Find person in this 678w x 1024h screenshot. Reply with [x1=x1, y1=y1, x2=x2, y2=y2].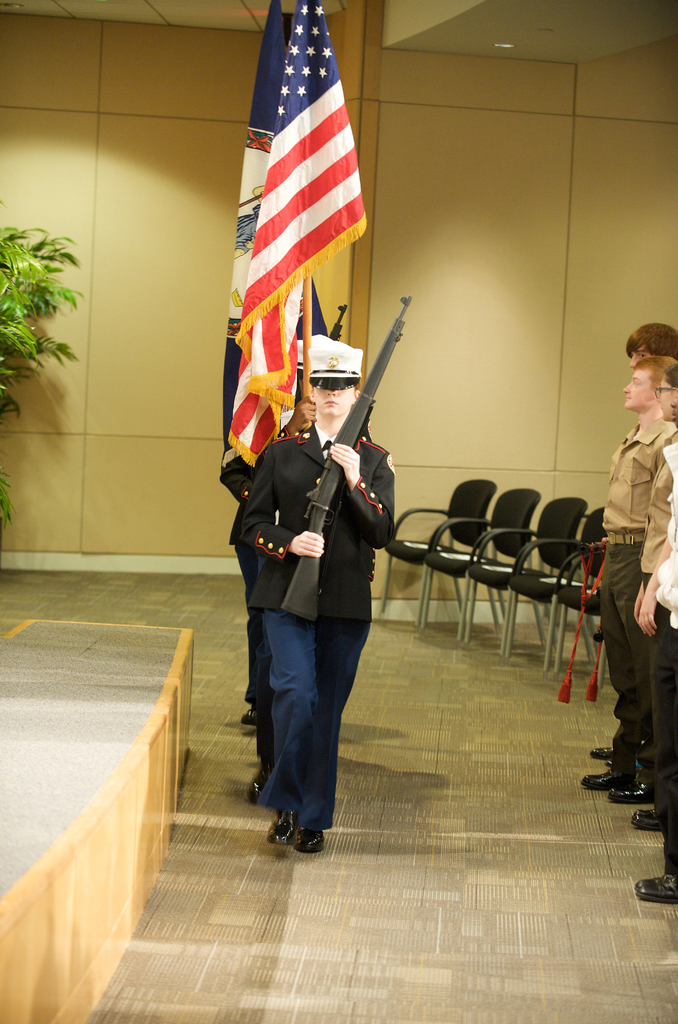
[x1=627, y1=374, x2=677, y2=909].
